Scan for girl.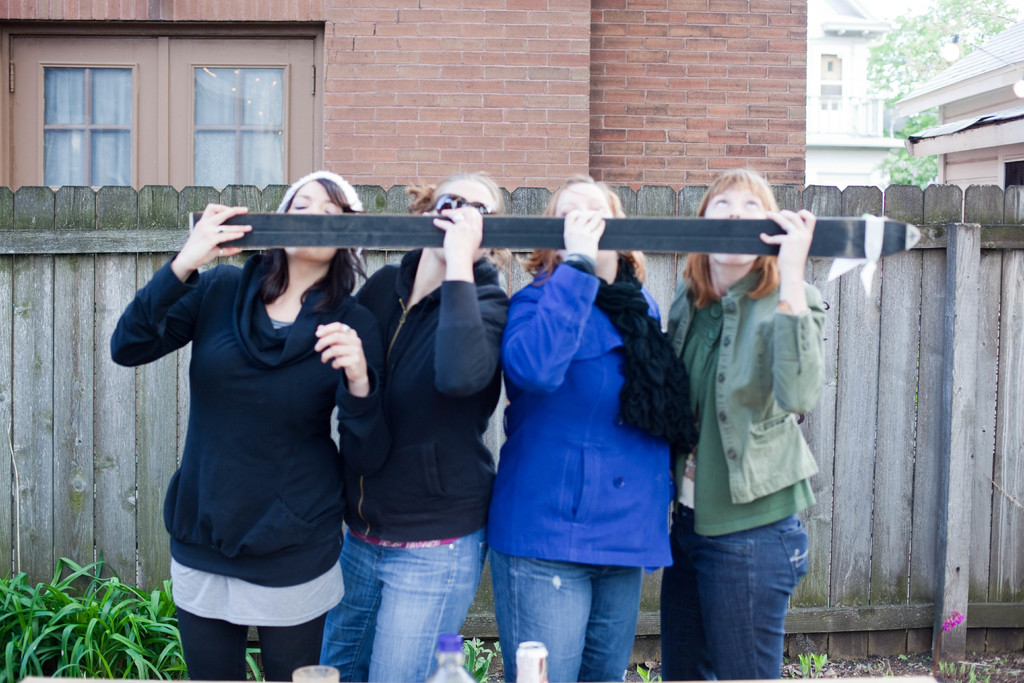
Scan result: [x1=667, y1=167, x2=819, y2=682].
